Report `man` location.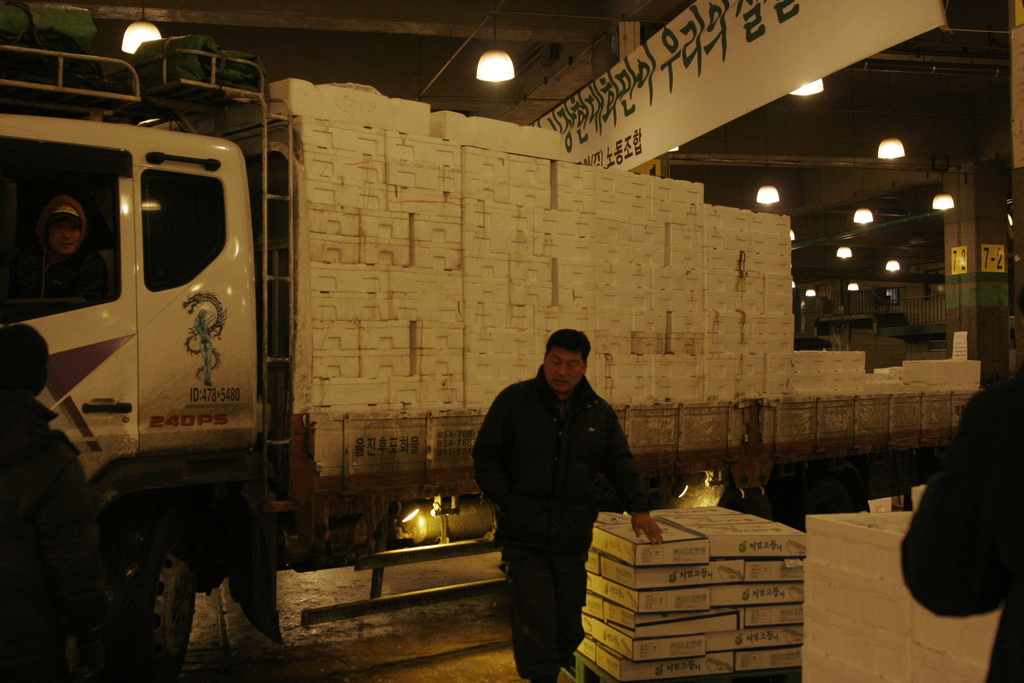
Report: select_region(22, 194, 119, 327).
